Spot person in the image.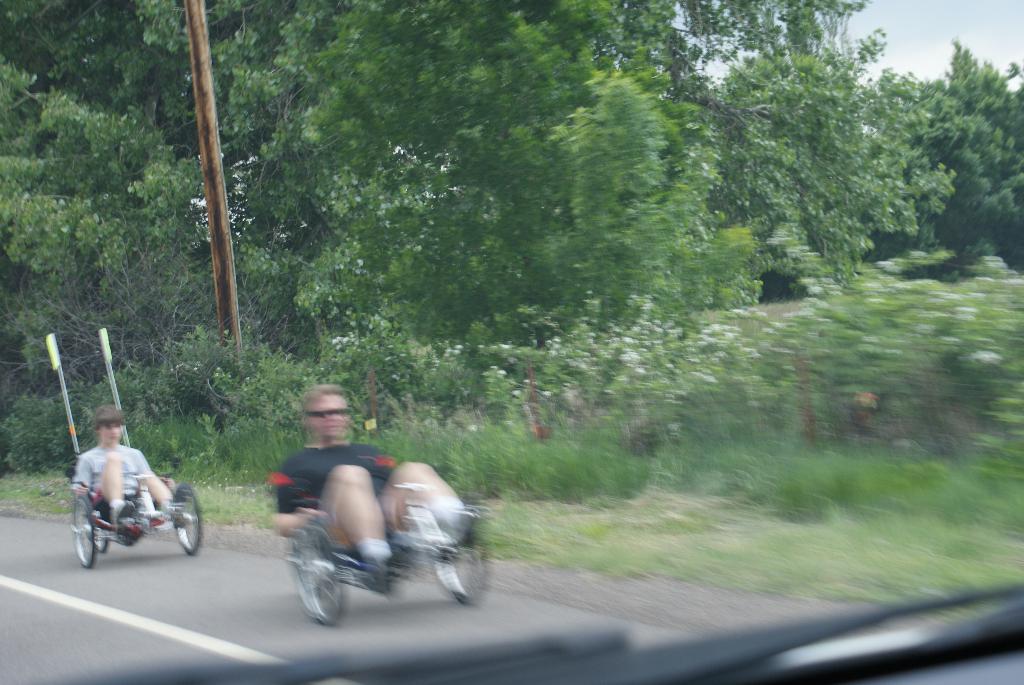
person found at (x1=272, y1=405, x2=456, y2=601).
